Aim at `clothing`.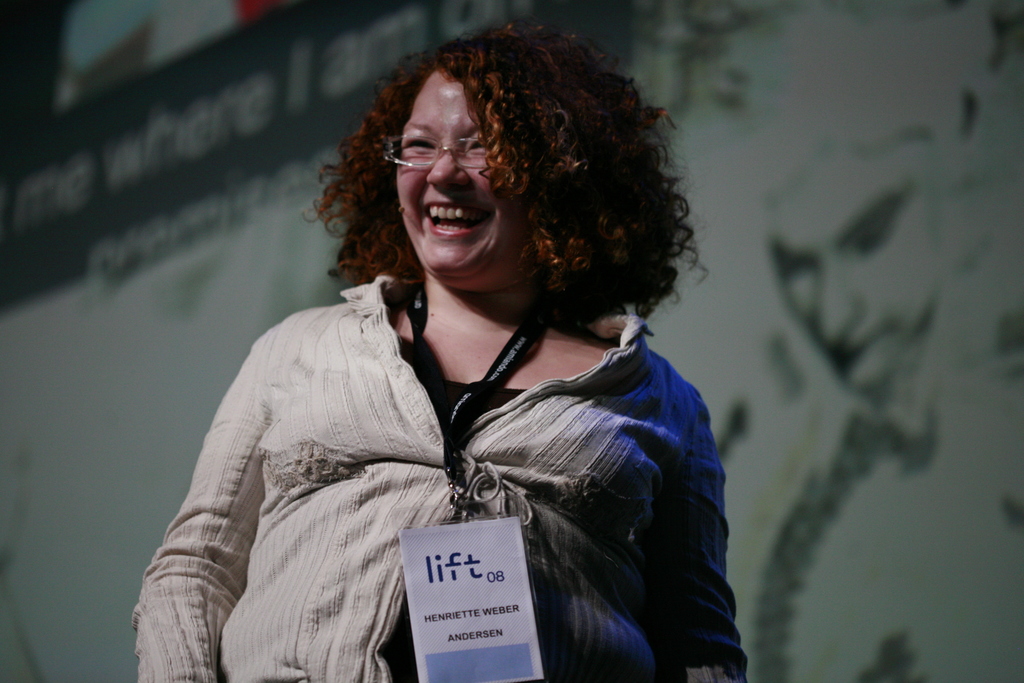
Aimed at Rect(133, 265, 740, 669).
